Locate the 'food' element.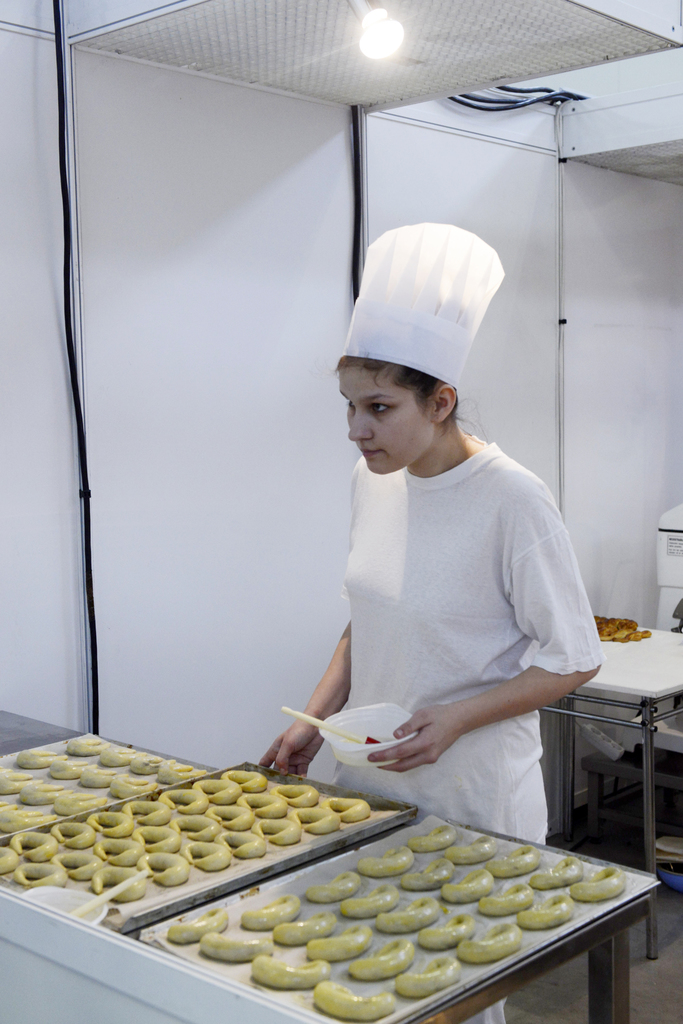
Element bbox: (left=201, top=930, right=274, bottom=965).
